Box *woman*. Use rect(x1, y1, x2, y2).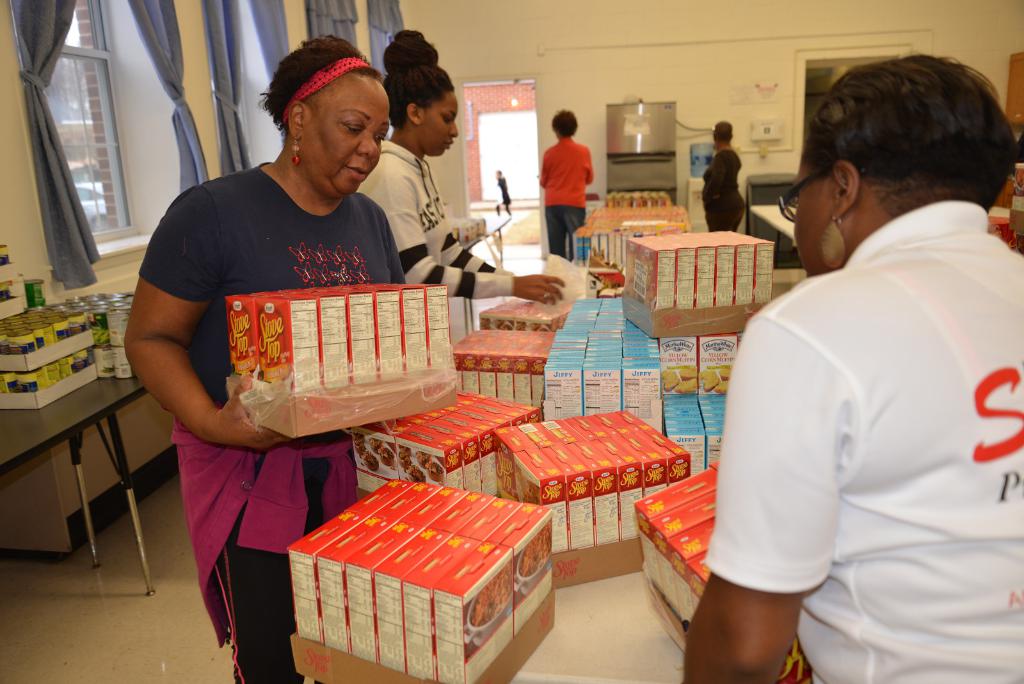
rect(356, 29, 565, 308).
